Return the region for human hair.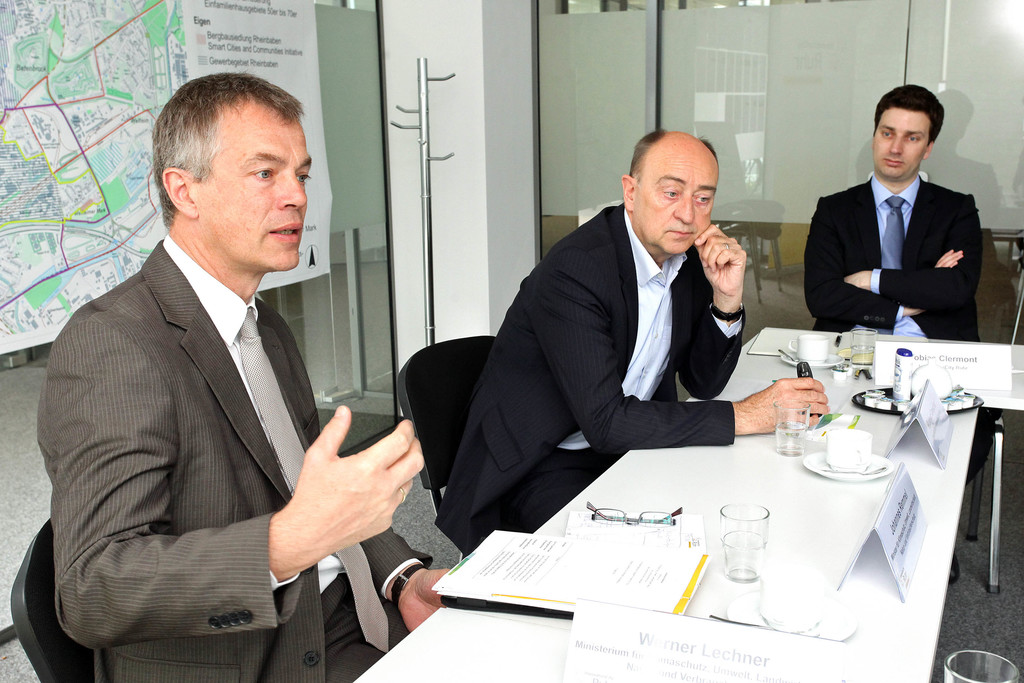
locate(153, 71, 304, 235).
